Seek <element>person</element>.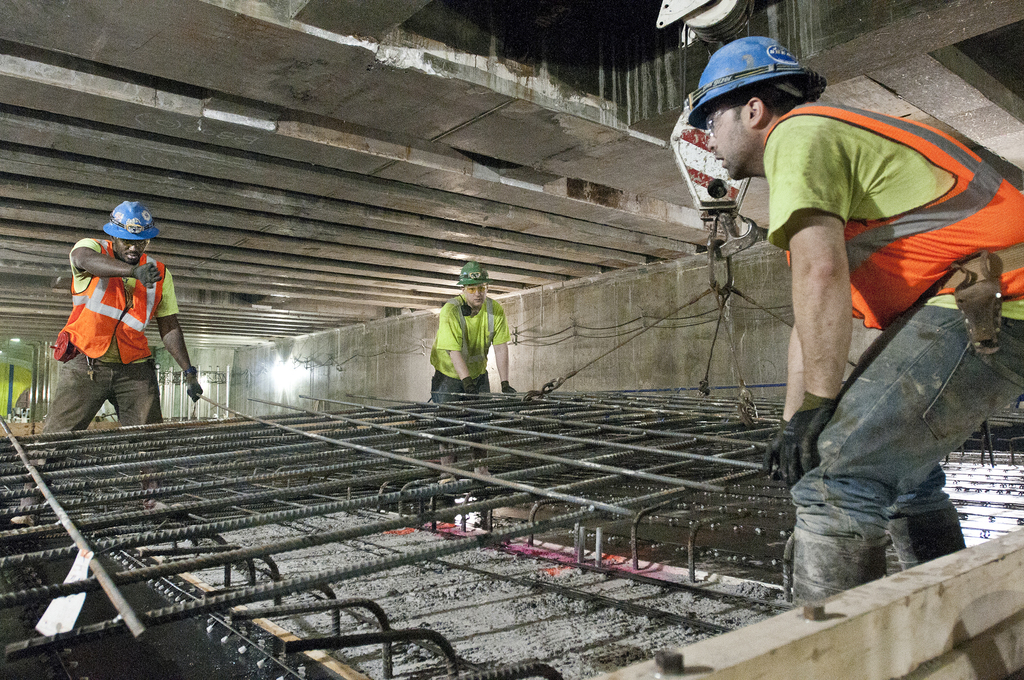
55 188 182 445.
